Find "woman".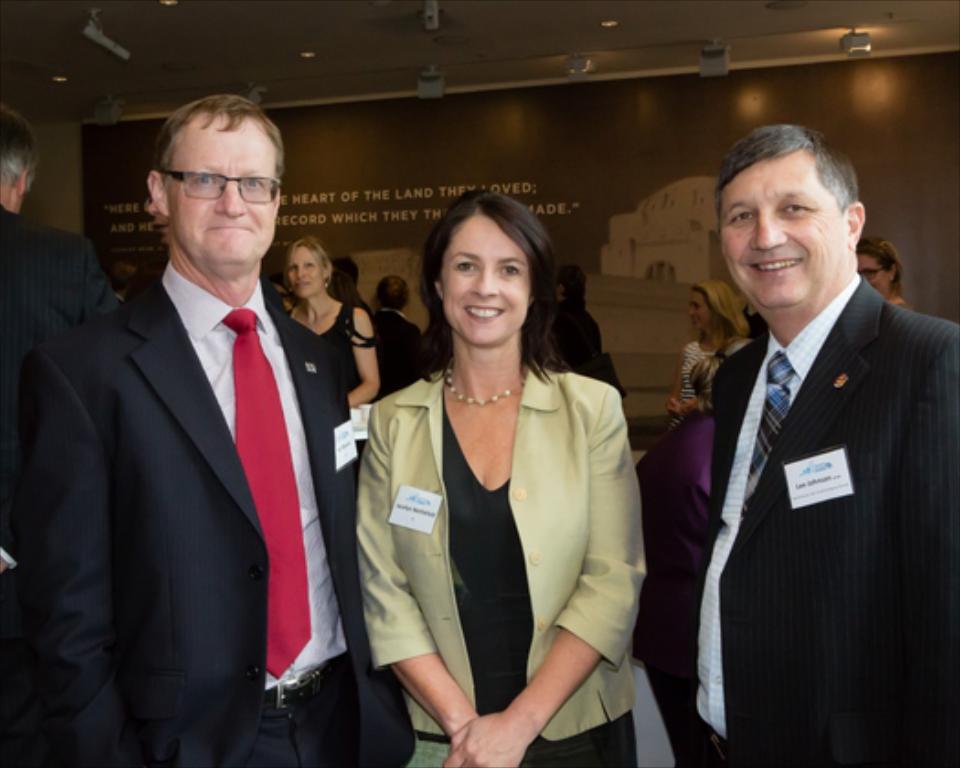
bbox=(627, 331, 752, 766).
